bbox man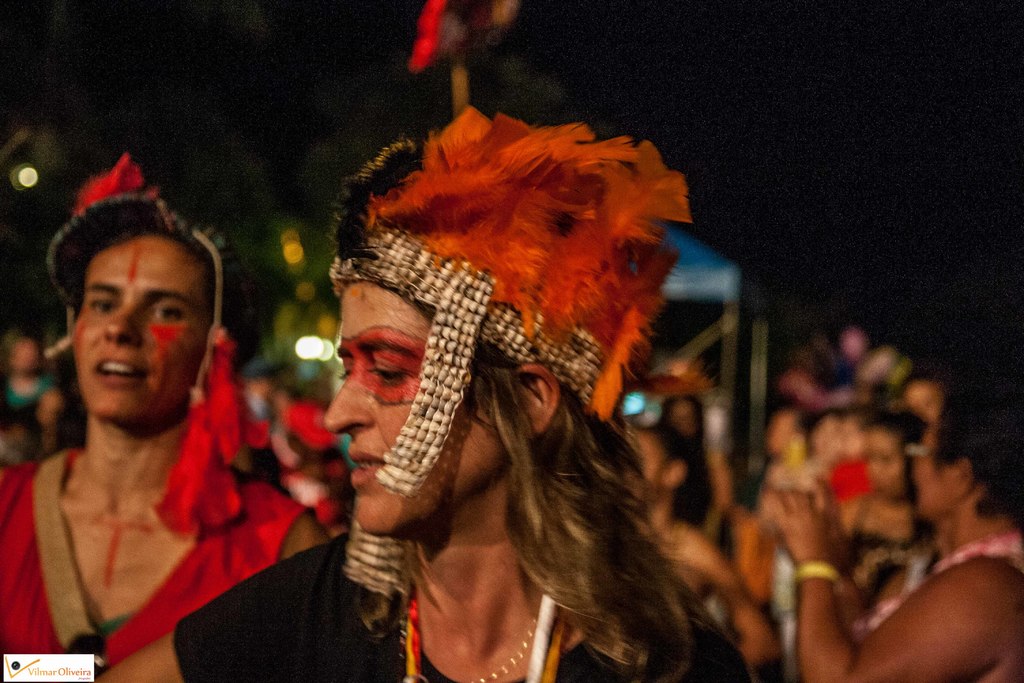
Rect(99, 104, 744, 682)
